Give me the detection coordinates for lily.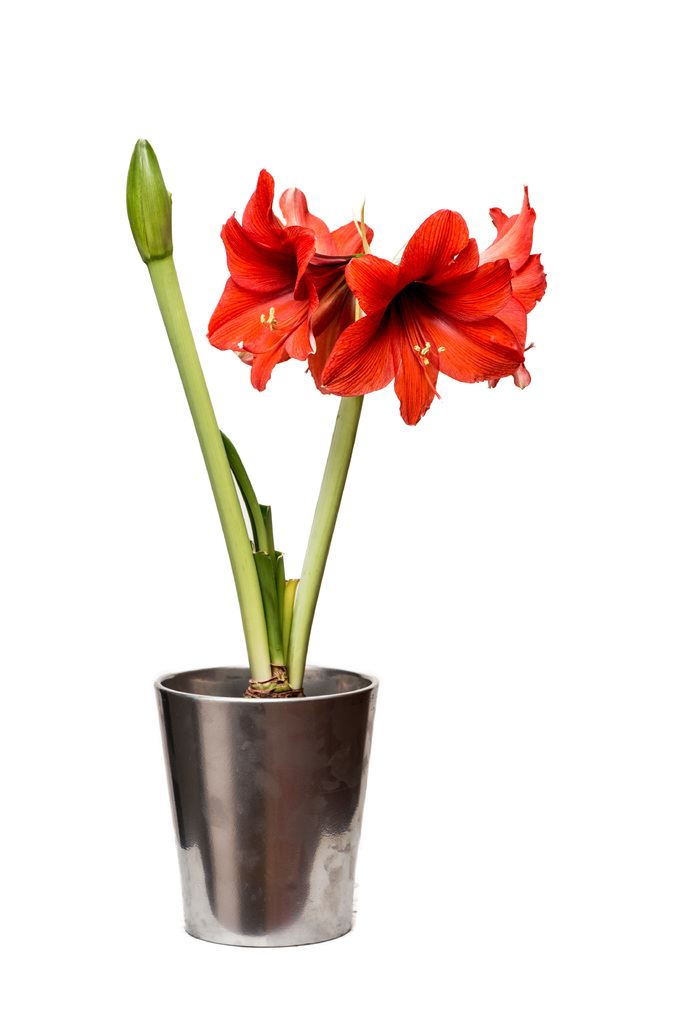
(left=481, top=183, right=548, bottom=391).
